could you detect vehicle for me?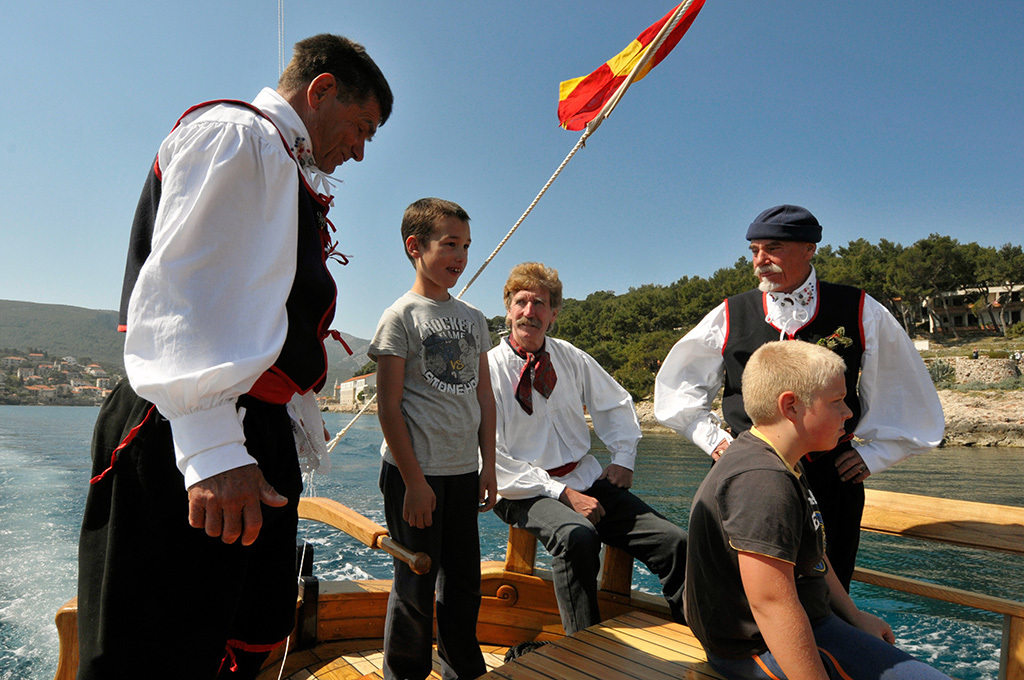
Detection result: locate(48, 494, 1023, 679).
